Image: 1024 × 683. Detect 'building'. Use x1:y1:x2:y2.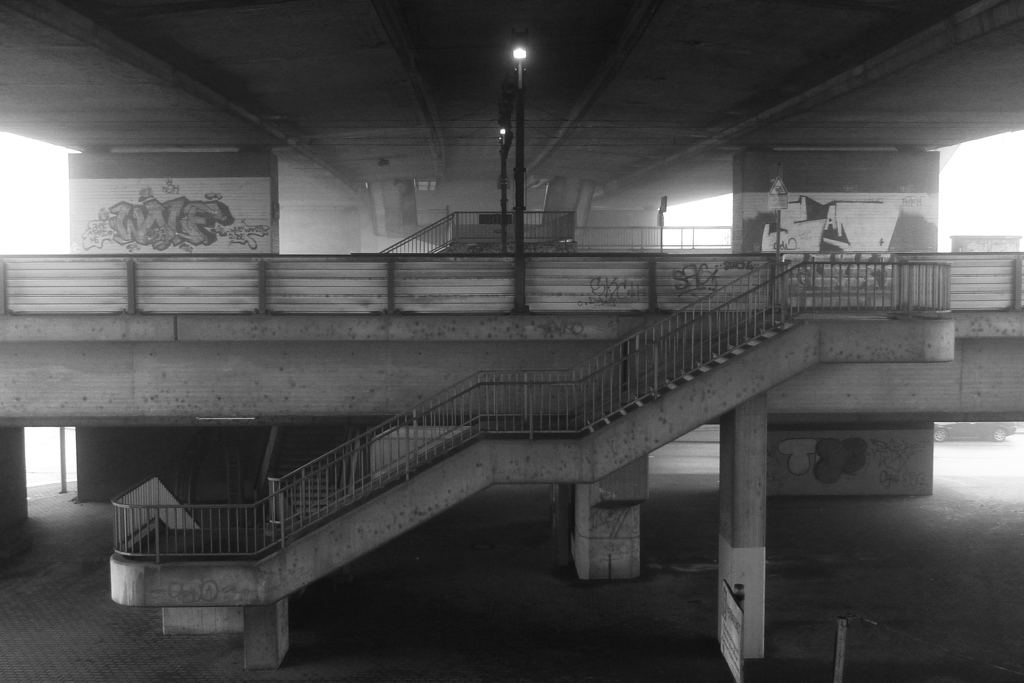
0:0:1023:682.
